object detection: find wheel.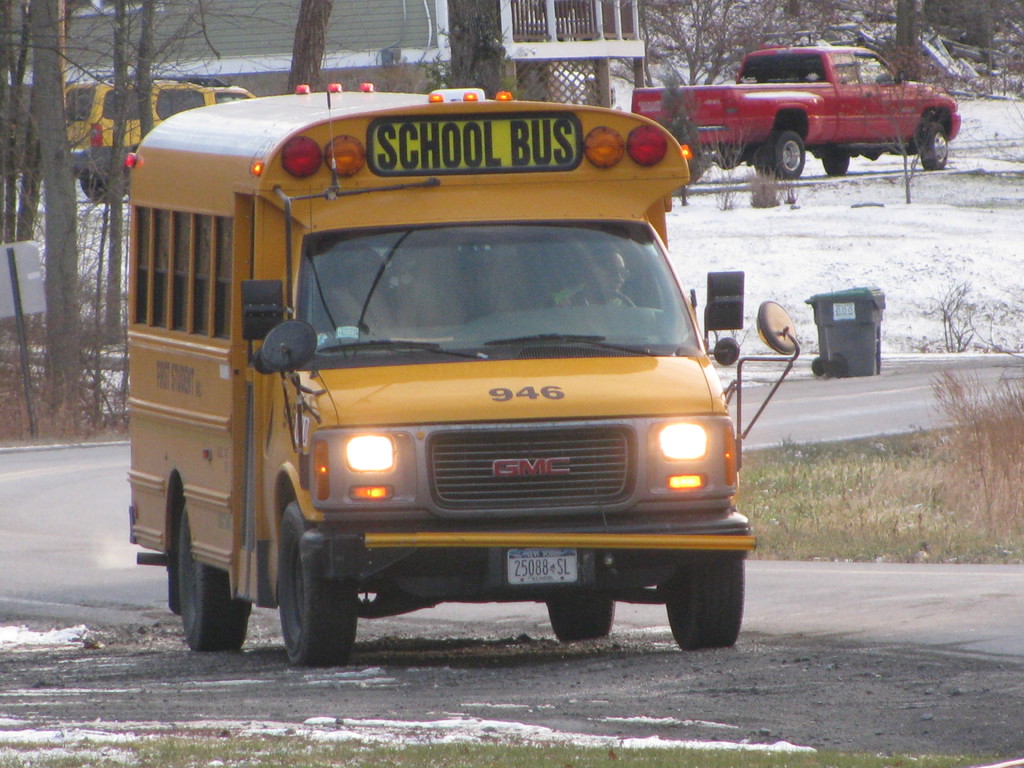
[766,131,804,178].
